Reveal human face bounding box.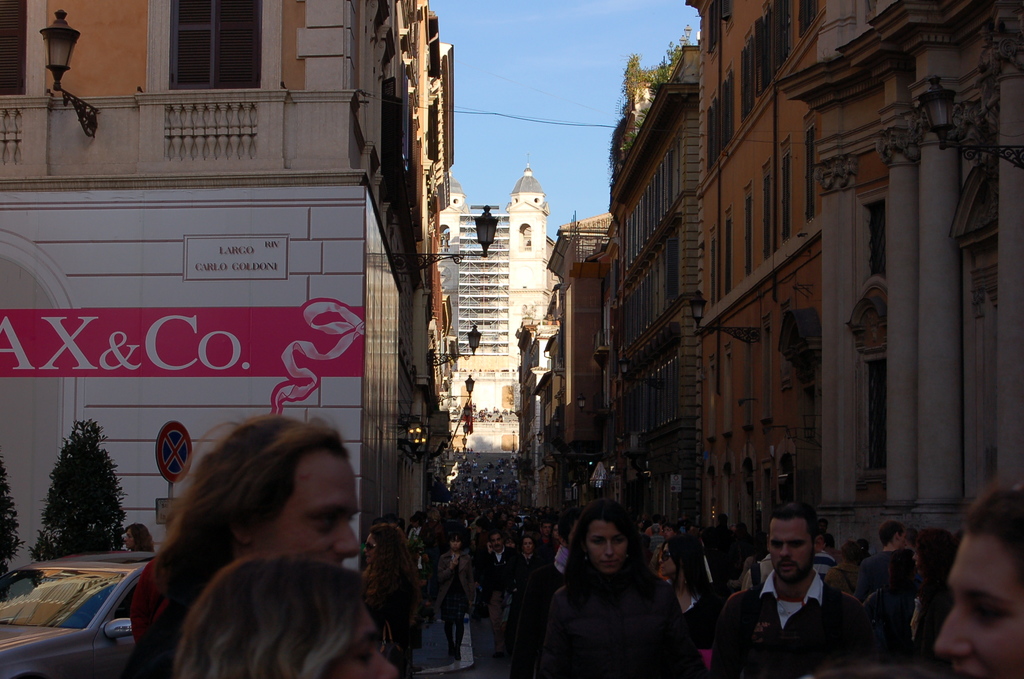
Revealed: region(661, 543, 675, 575).
